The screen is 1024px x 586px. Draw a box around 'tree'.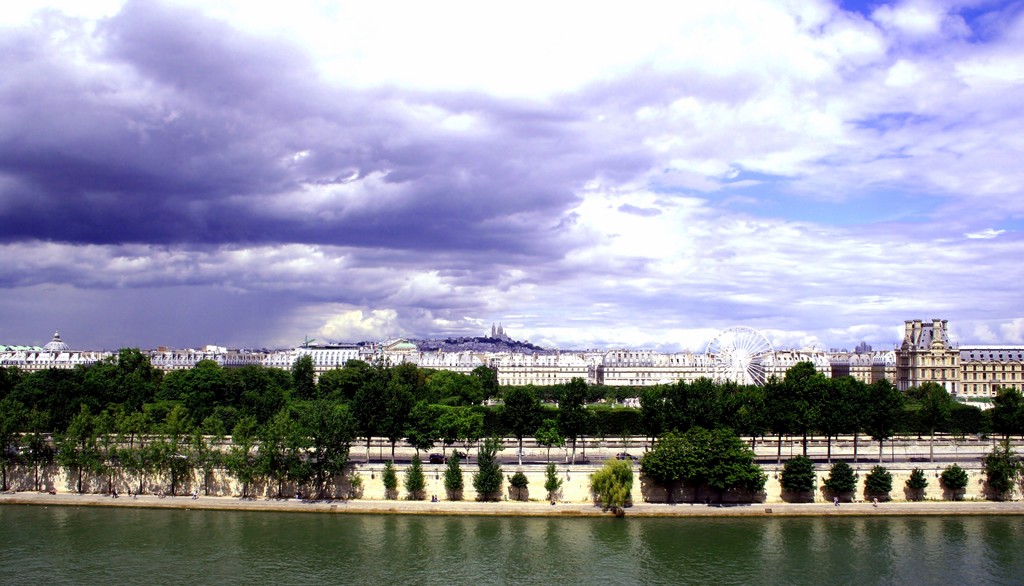
<bbox>905, 382, 961, 434</bbox>.
